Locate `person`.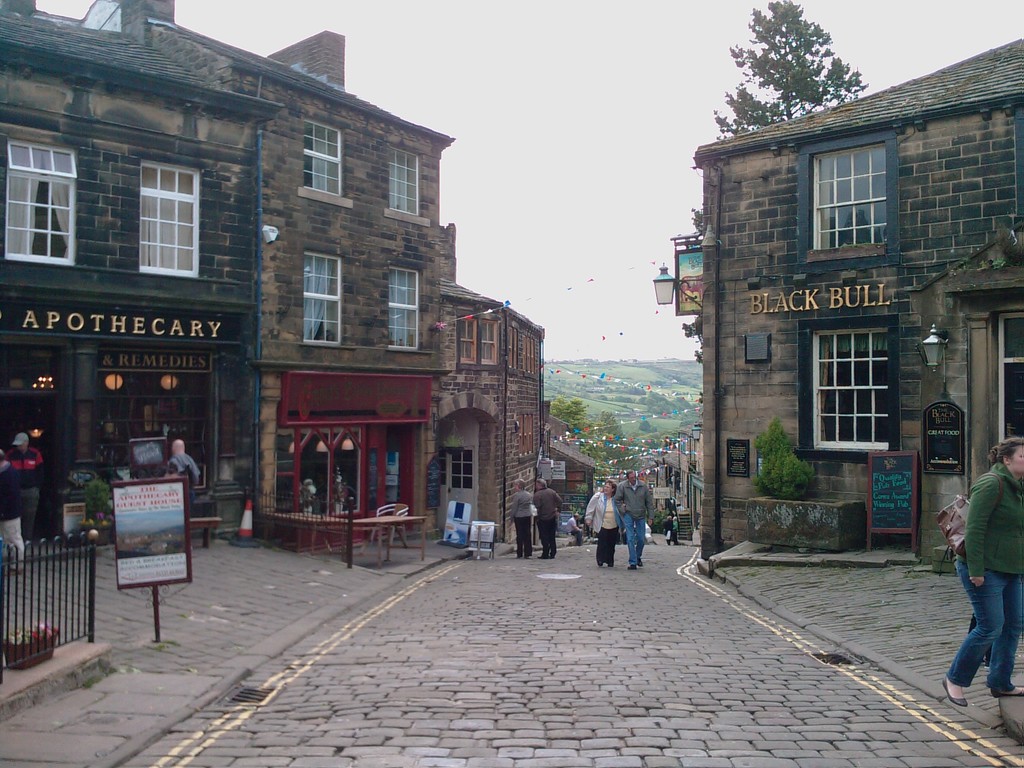
Bounding box: crop(0, 444, 26, 575).
